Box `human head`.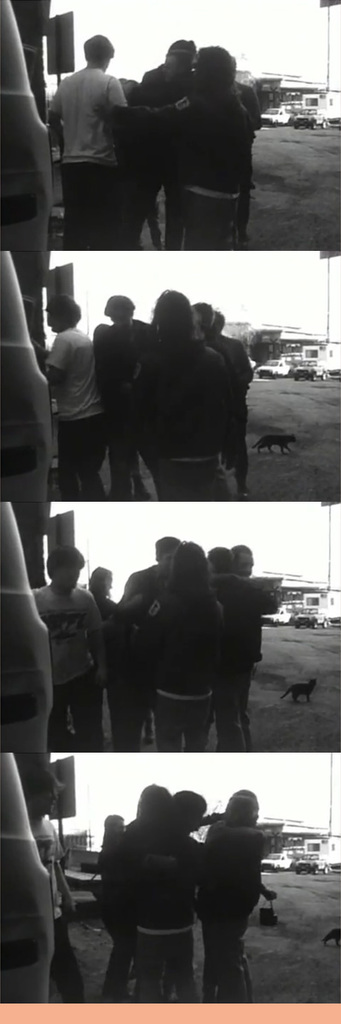
210/306/226/342.
